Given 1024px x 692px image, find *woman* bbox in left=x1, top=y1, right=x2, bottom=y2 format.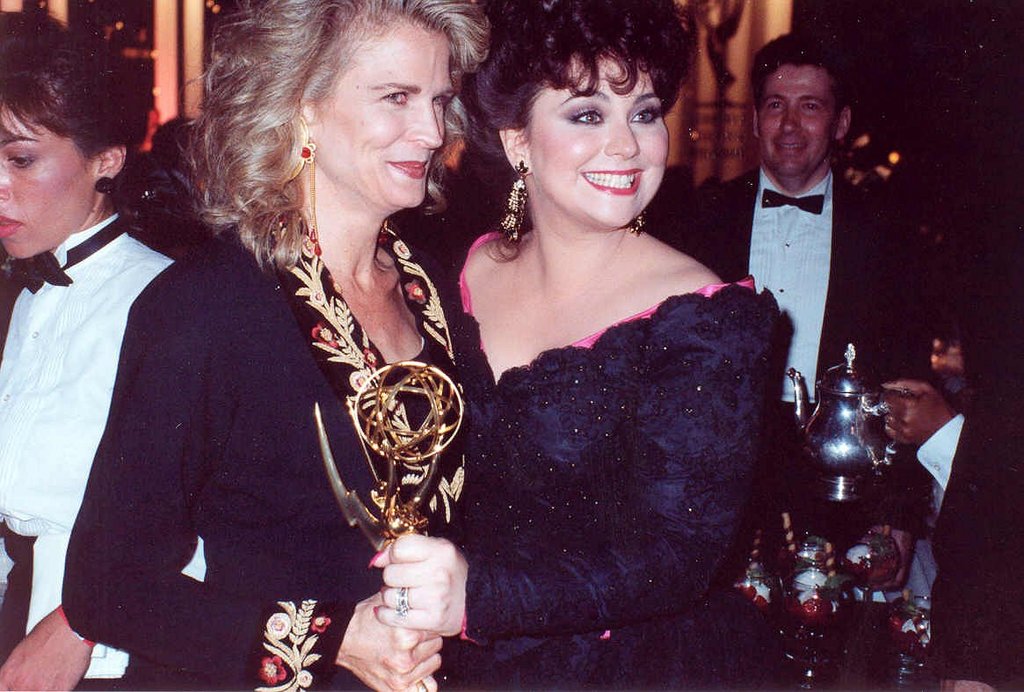
left=359, top=0, right=789, bottom=691.
